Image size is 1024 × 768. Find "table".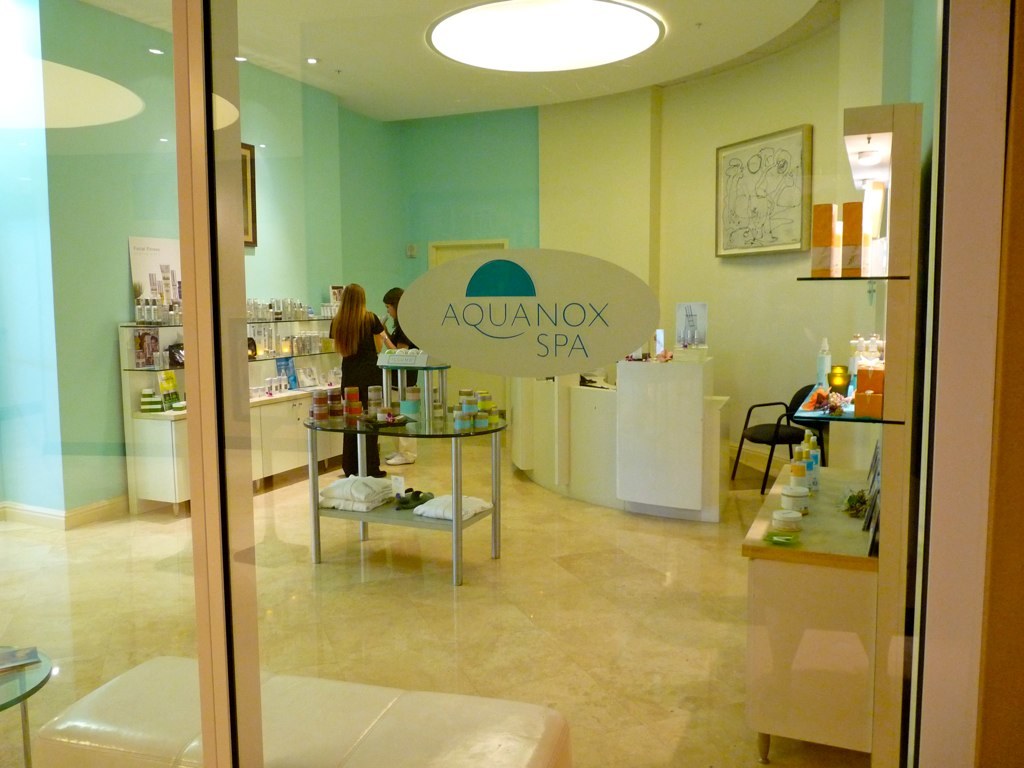
x1=0, y1=637, x2=54, y2=767.
